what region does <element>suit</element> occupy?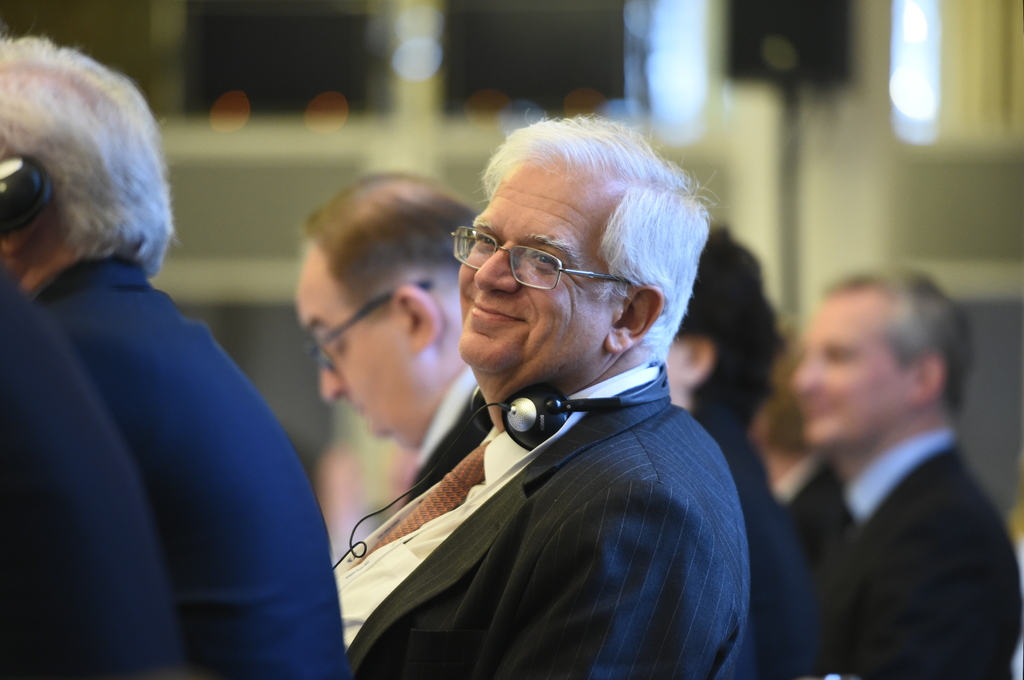
(x1=0, y1=246, x2=186, y2=679).
